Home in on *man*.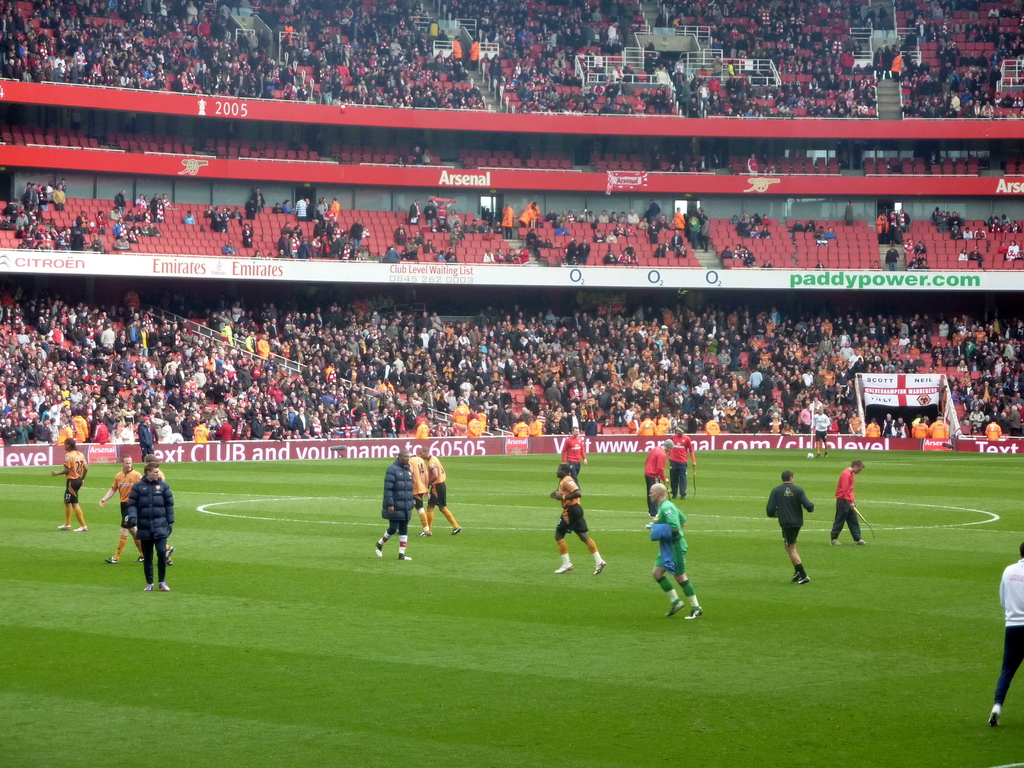
Homed in at select_region(138, 417, 154, 462).
